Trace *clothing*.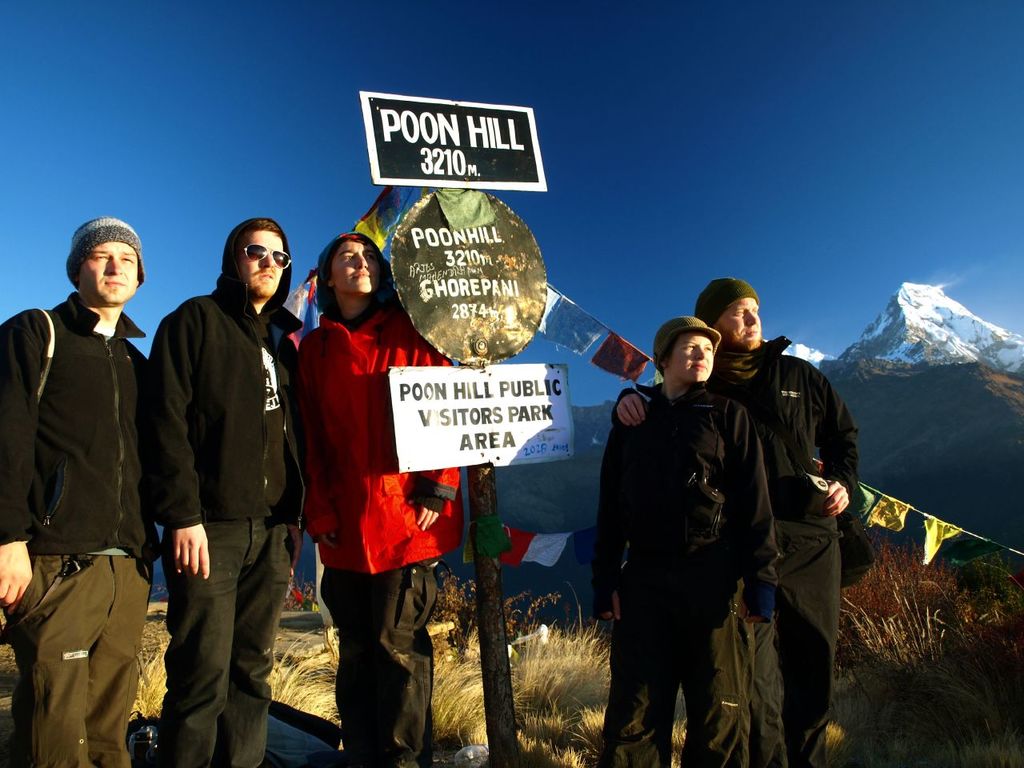
Traced to <box>298,232,470,767</box>.
